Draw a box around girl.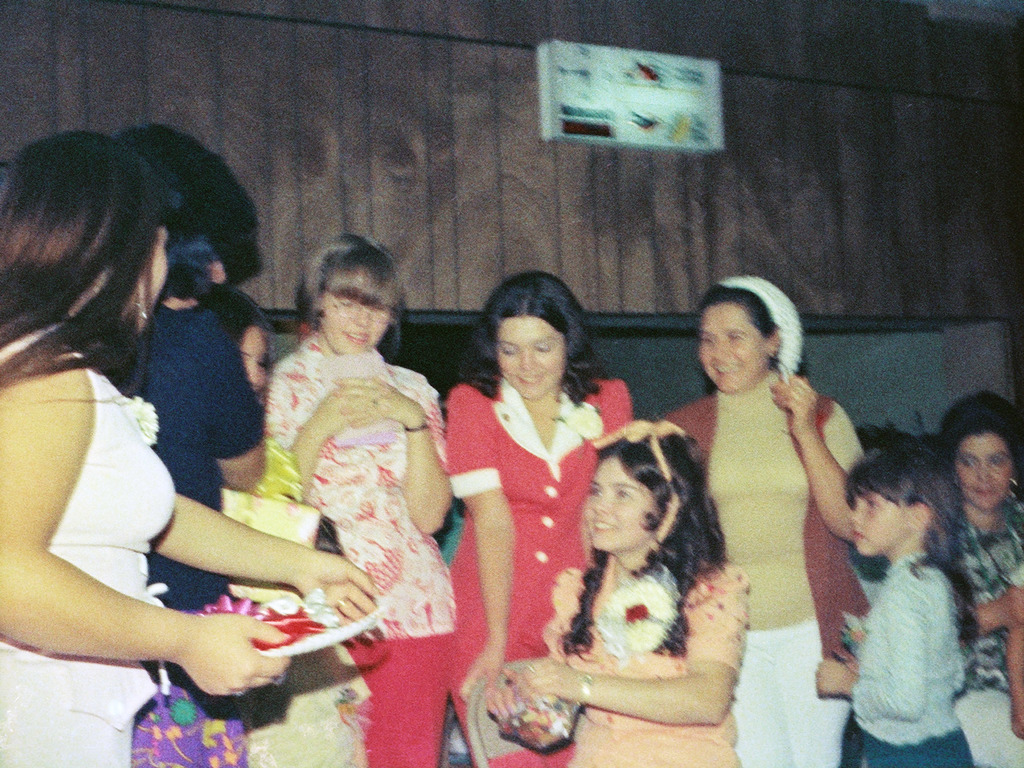
<bbox>822, 443, 1023, 767</bbox>.
